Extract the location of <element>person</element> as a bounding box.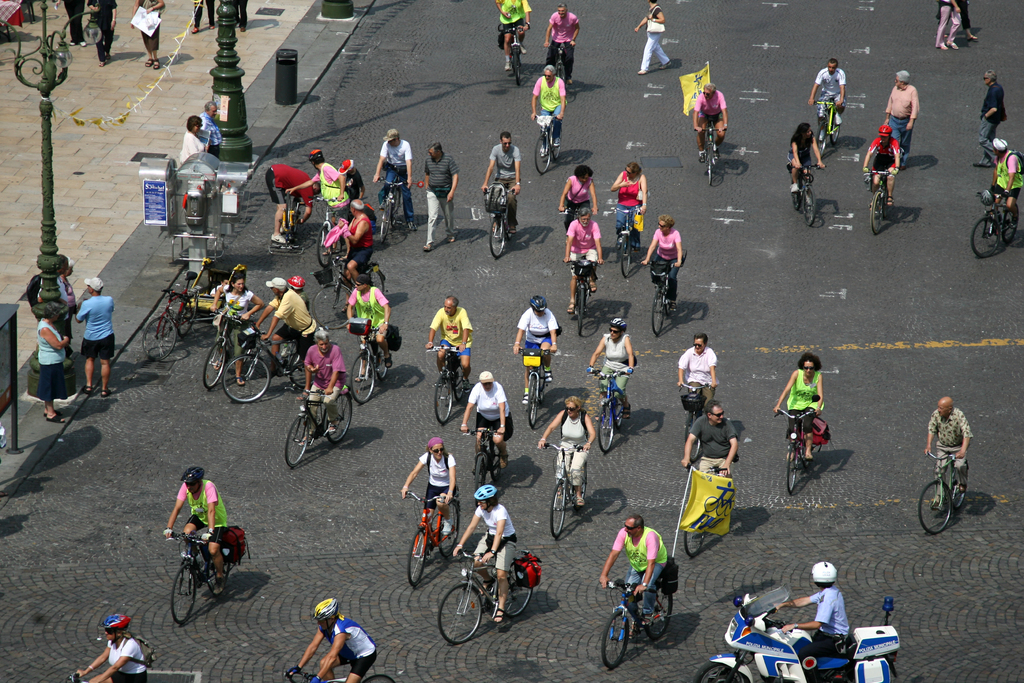
box=[484, 131, 520, 226].
